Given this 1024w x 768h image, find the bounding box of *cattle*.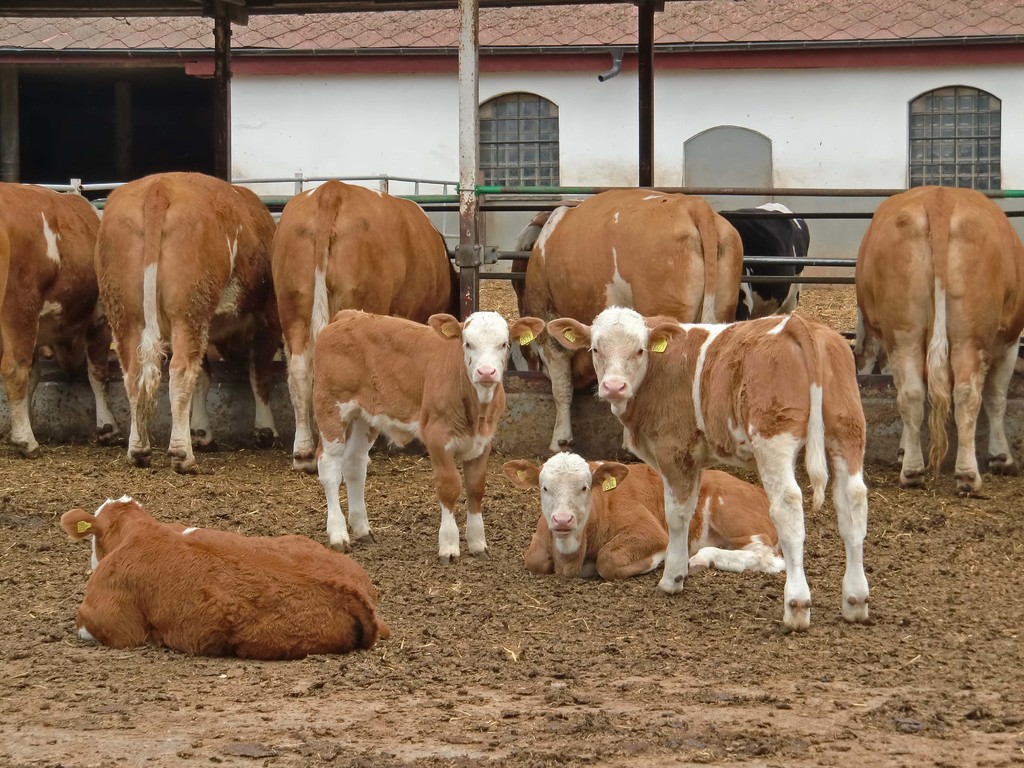
<region>853, 179, 1009, 499</region>.
